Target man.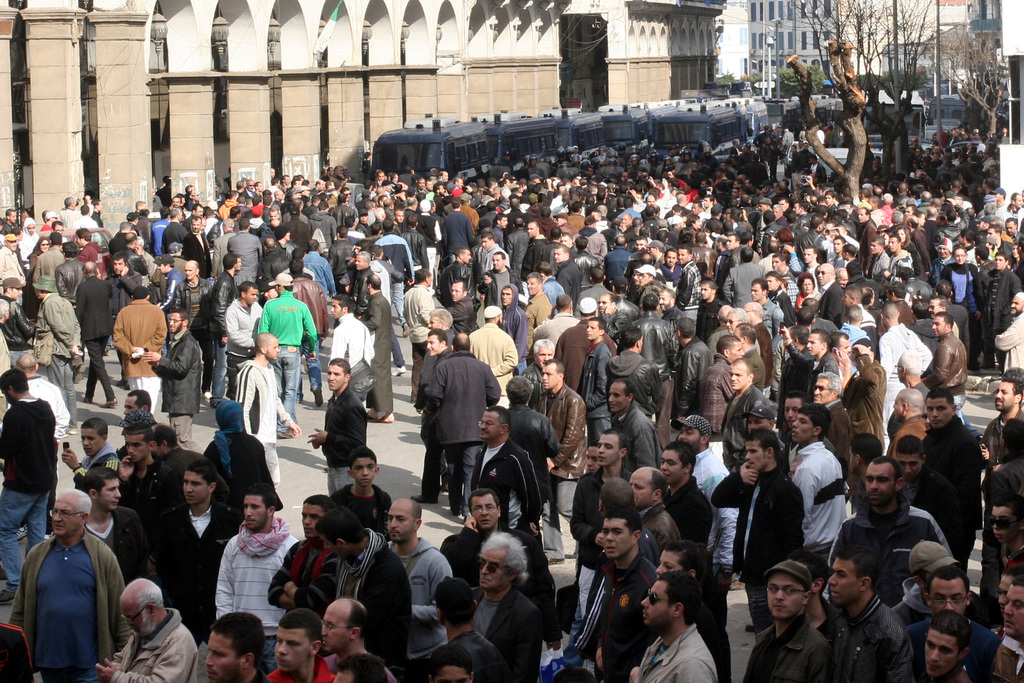
Target region: x1=978 y1=375 x2=1023 y2=619.
